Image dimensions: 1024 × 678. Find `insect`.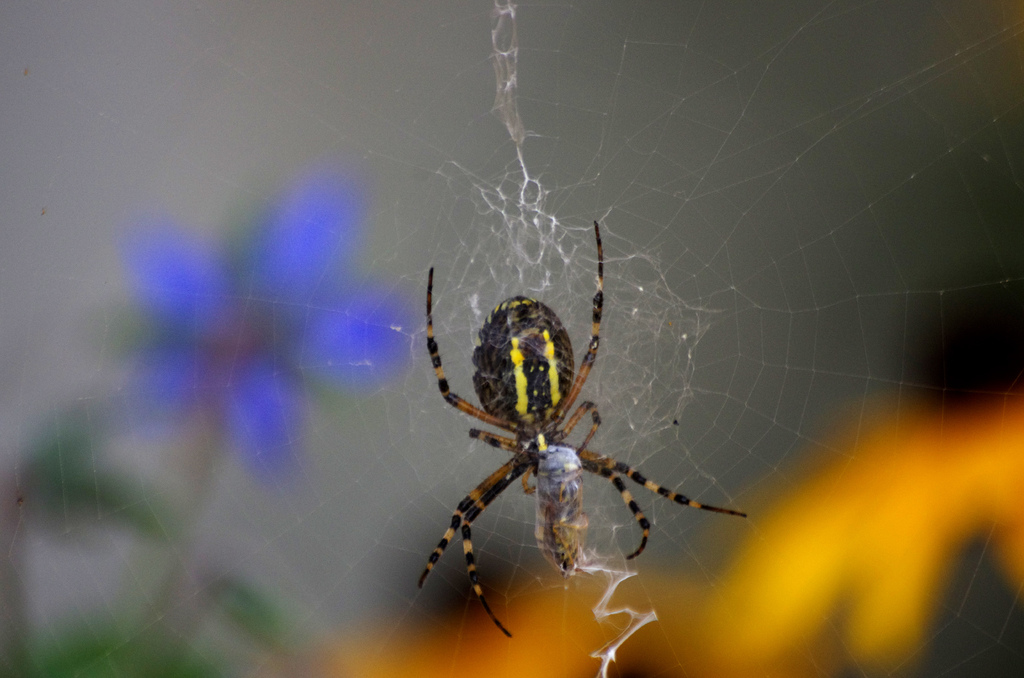
<box>420,219,750,633</box>.
